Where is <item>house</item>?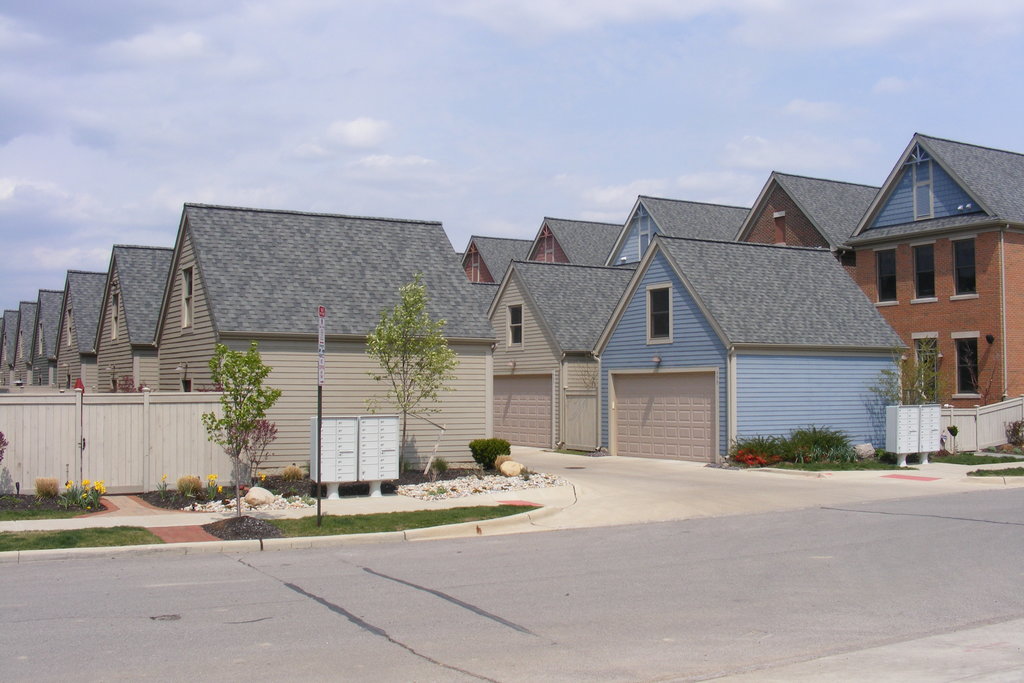
(left=817, top=115, right=1018, bottom=437).
